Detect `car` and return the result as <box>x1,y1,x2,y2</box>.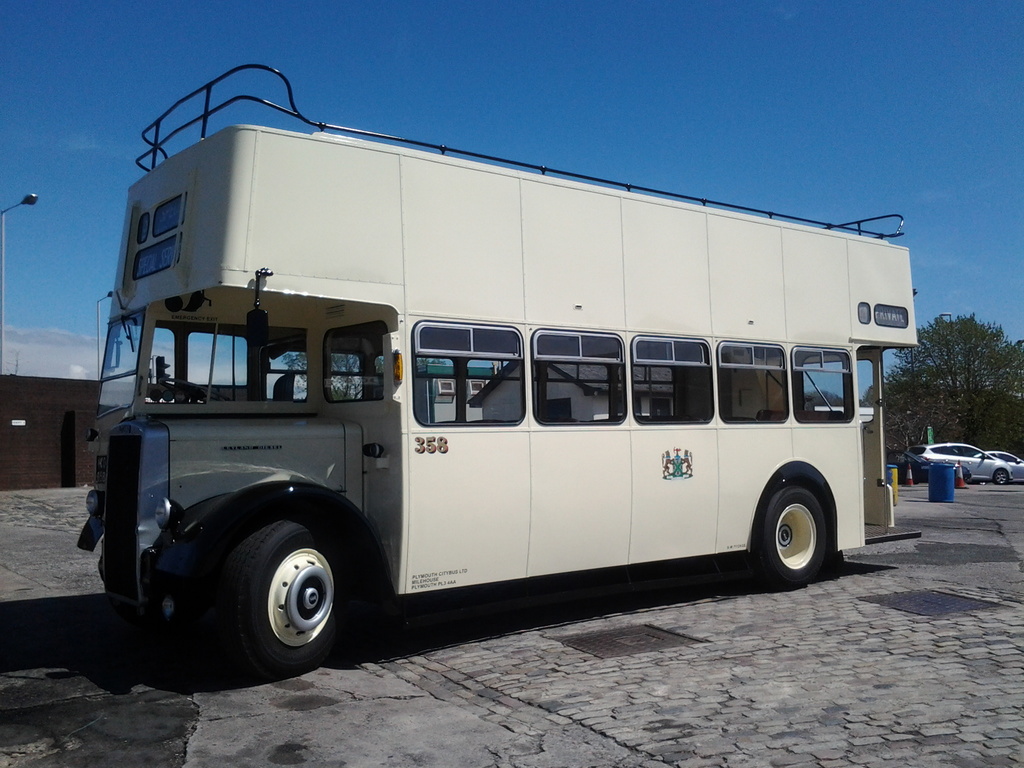
<box>918,443,1014,485</box>.
